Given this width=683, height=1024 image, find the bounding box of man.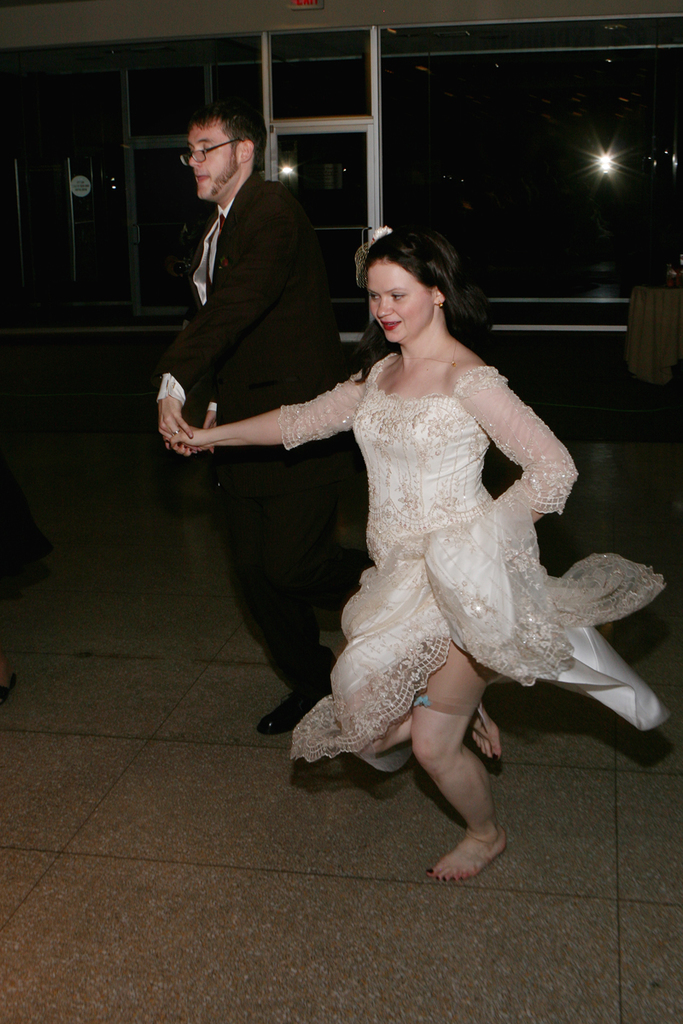
pyautogui.locateOnScreen(142, 91, 361, 590).
